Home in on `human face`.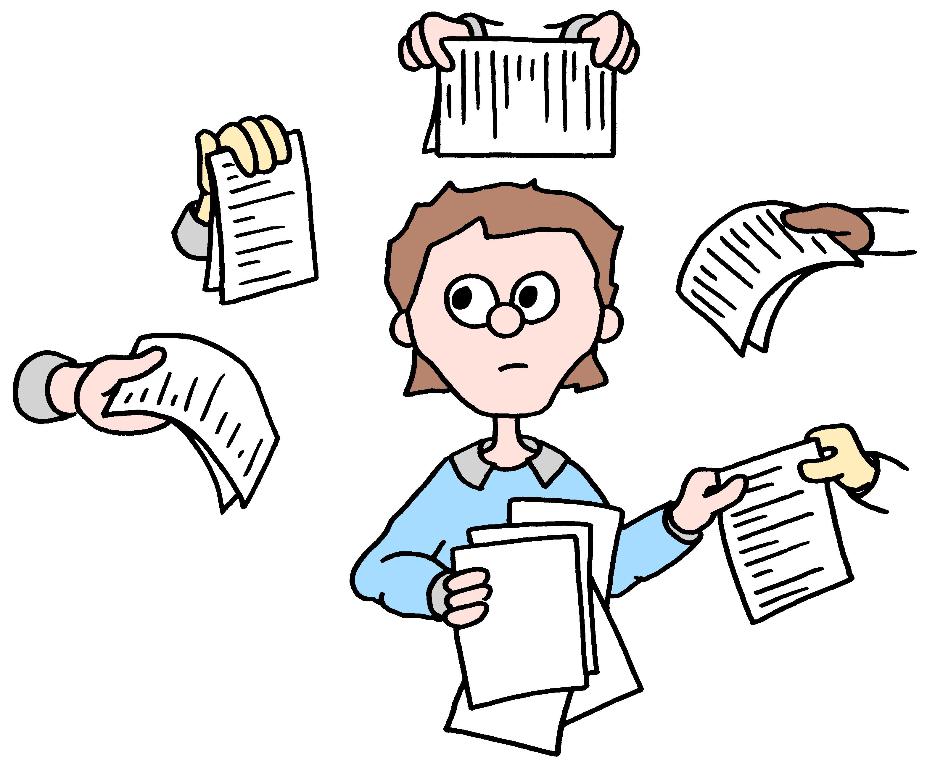
Homed in at 406 223 598 414.
